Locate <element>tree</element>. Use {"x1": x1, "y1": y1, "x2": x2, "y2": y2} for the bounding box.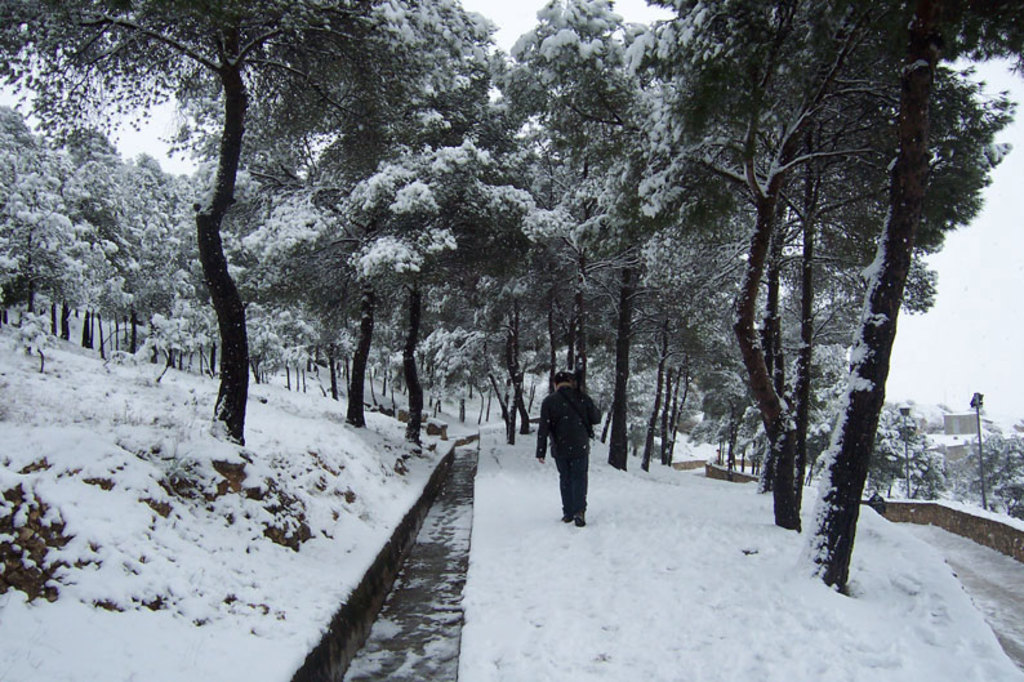
{"x1": 410, "y1": 287, "x2": 498, "y2": 418}.
